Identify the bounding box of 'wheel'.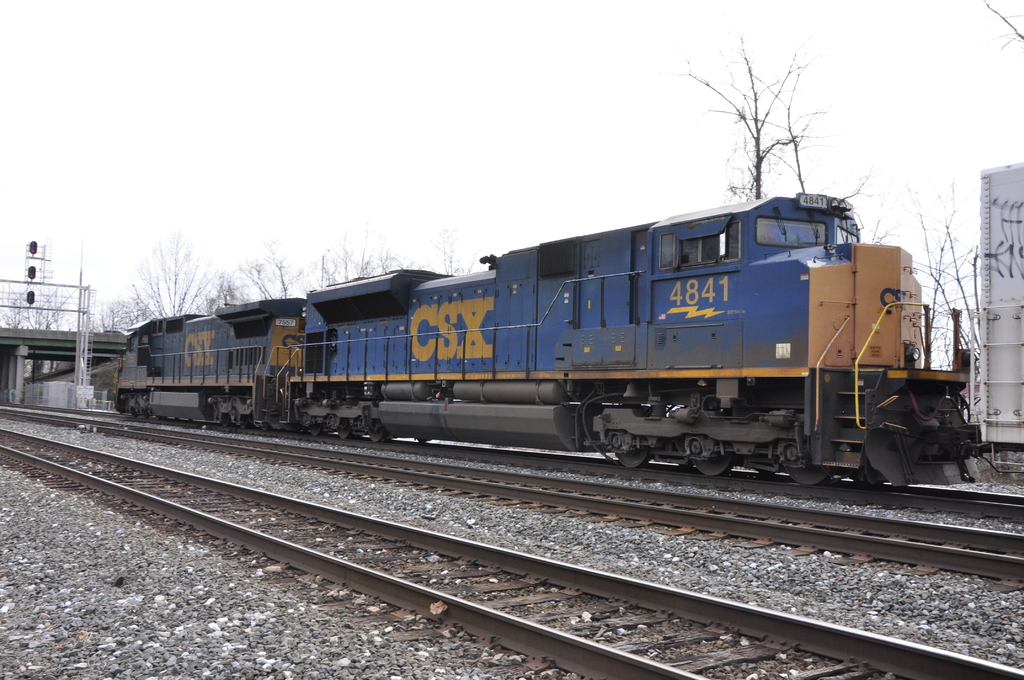
[x1=240, y1=417, x2=250, y2=428].
